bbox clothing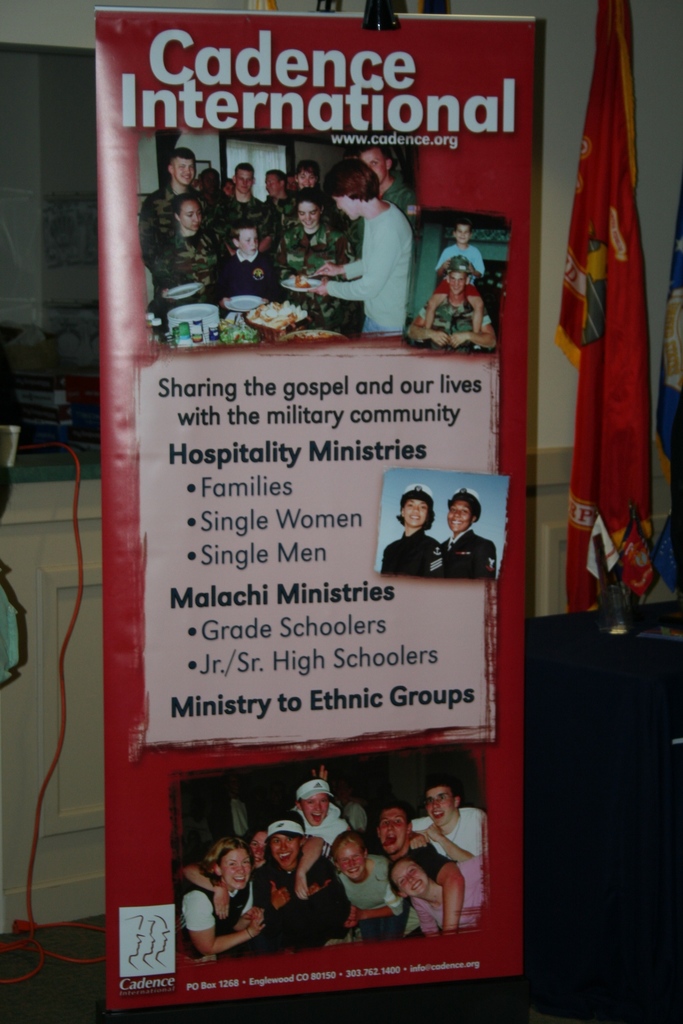
(132, 177, 199, 291)
